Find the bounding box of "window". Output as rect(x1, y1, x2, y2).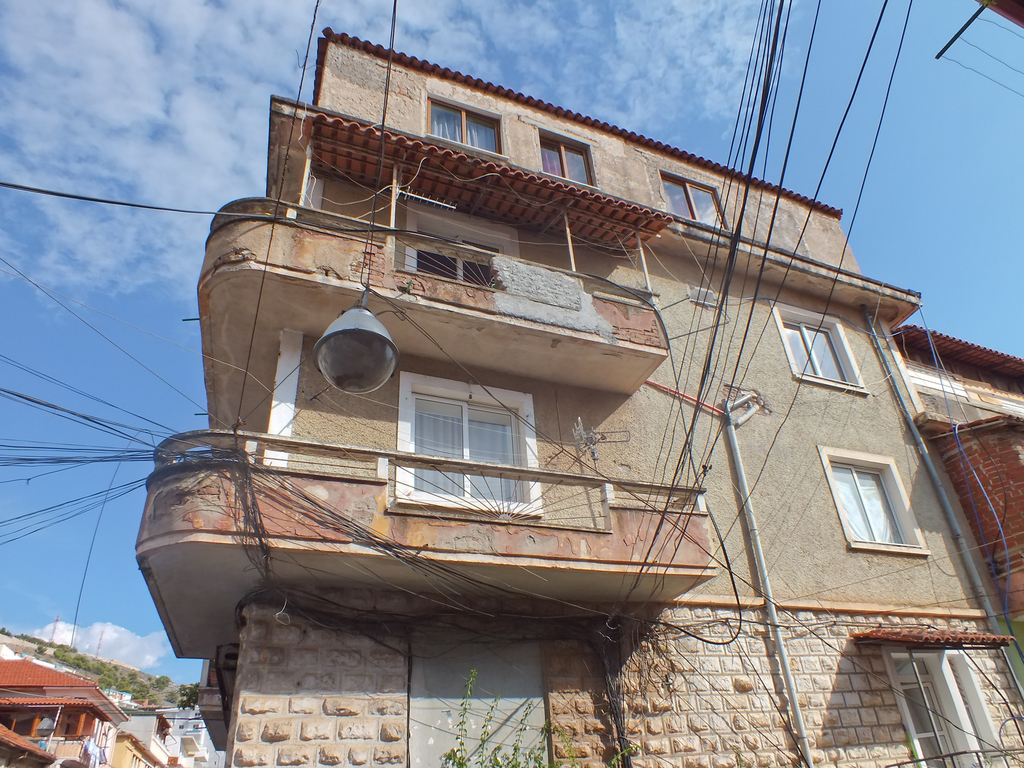
rect(831, 454, 931, 565).
